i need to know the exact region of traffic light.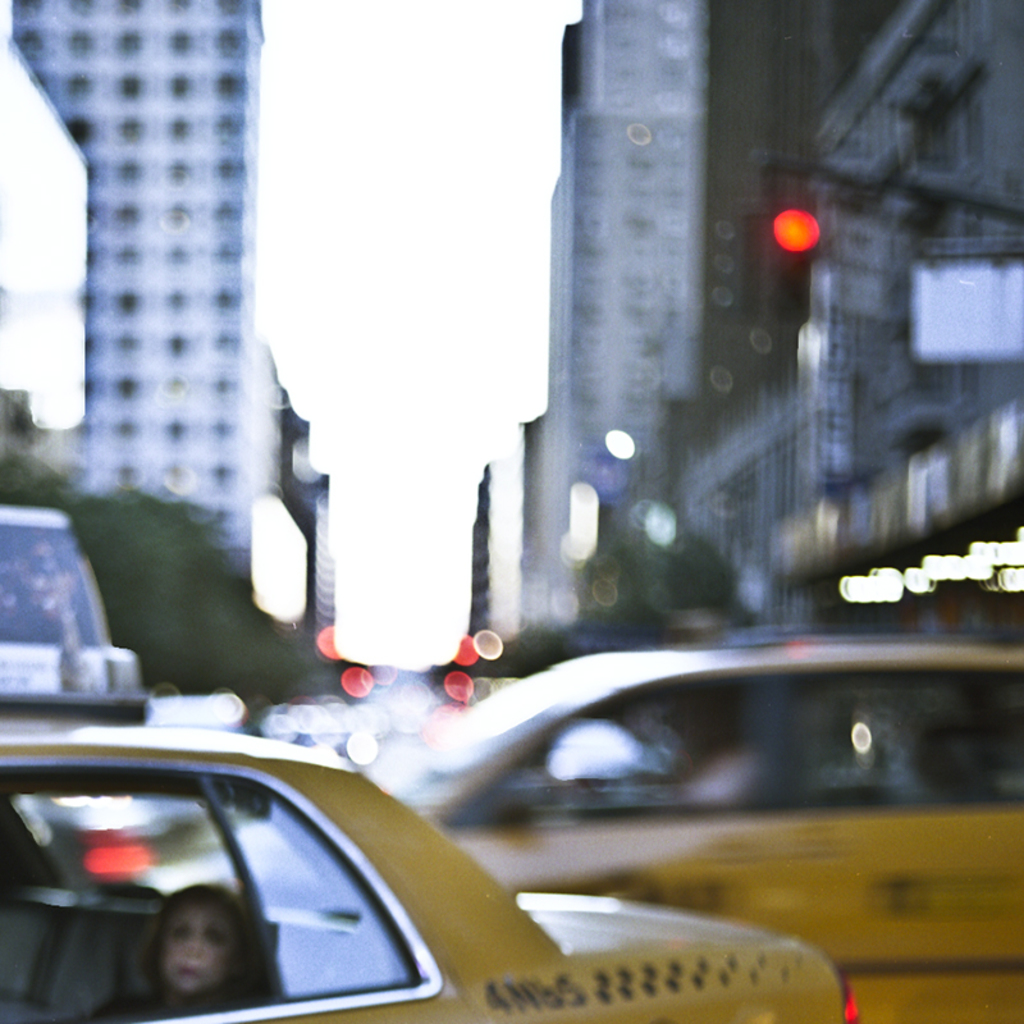
Region: <region>763, 204, 815, 334</region>.
